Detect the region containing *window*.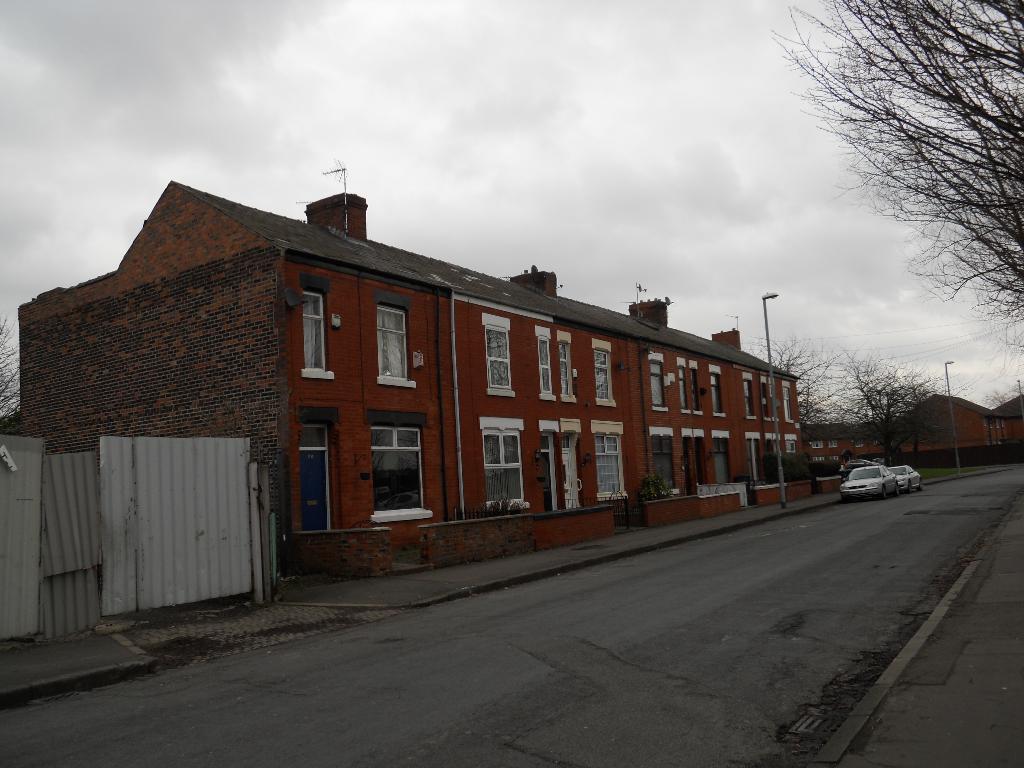
select_region(782, 443, 804, 456).
